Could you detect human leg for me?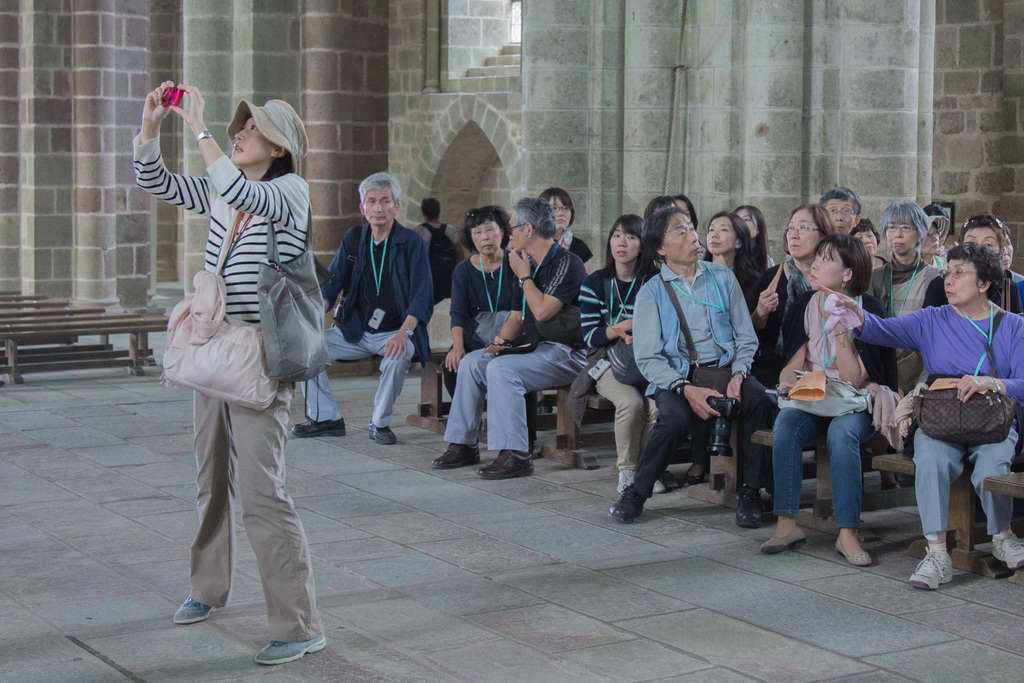
Detection result: region(979, 434, 1023, 575).
